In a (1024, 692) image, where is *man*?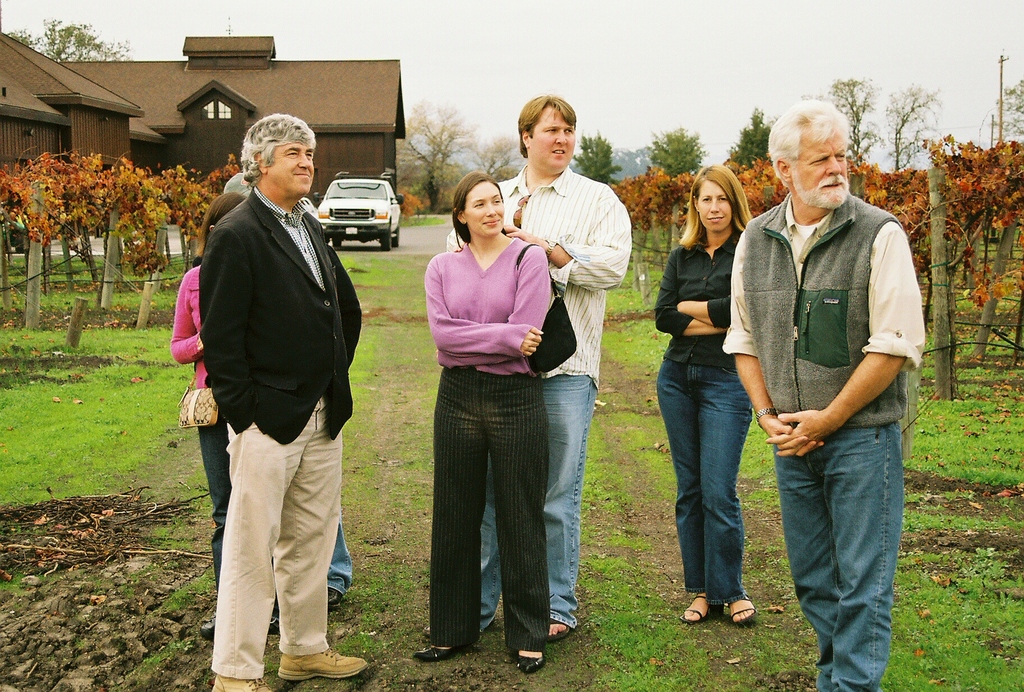
locate(187, 101, 371, 691).
